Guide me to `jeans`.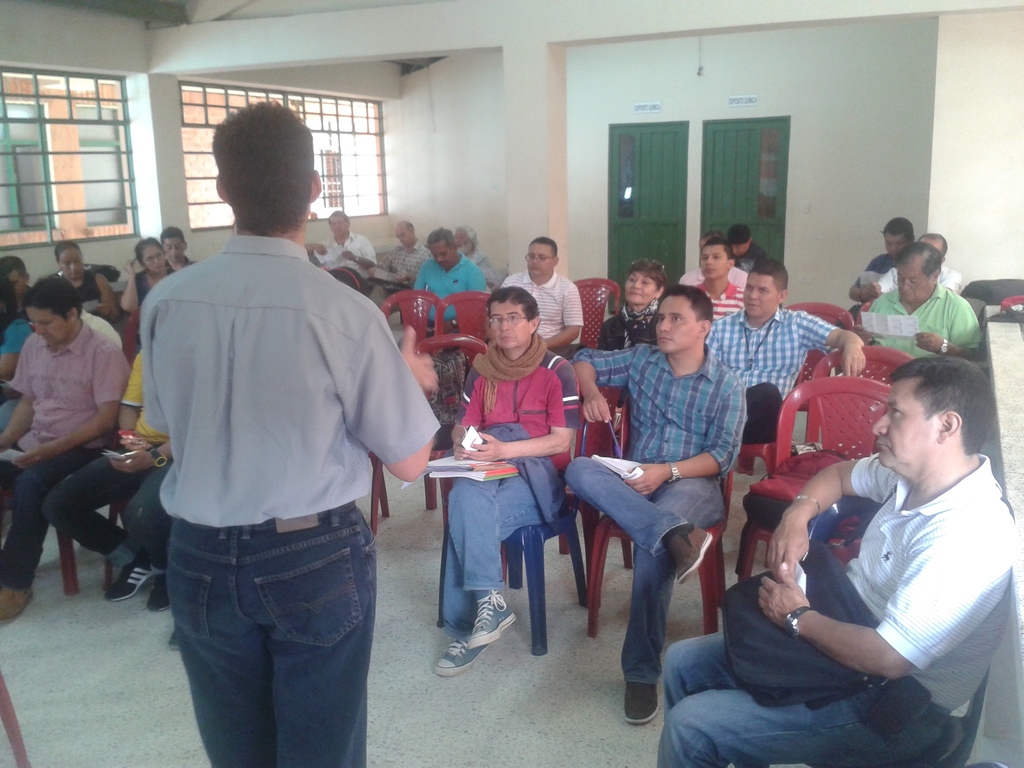
Guidance: (664, 657, 910, 767).
